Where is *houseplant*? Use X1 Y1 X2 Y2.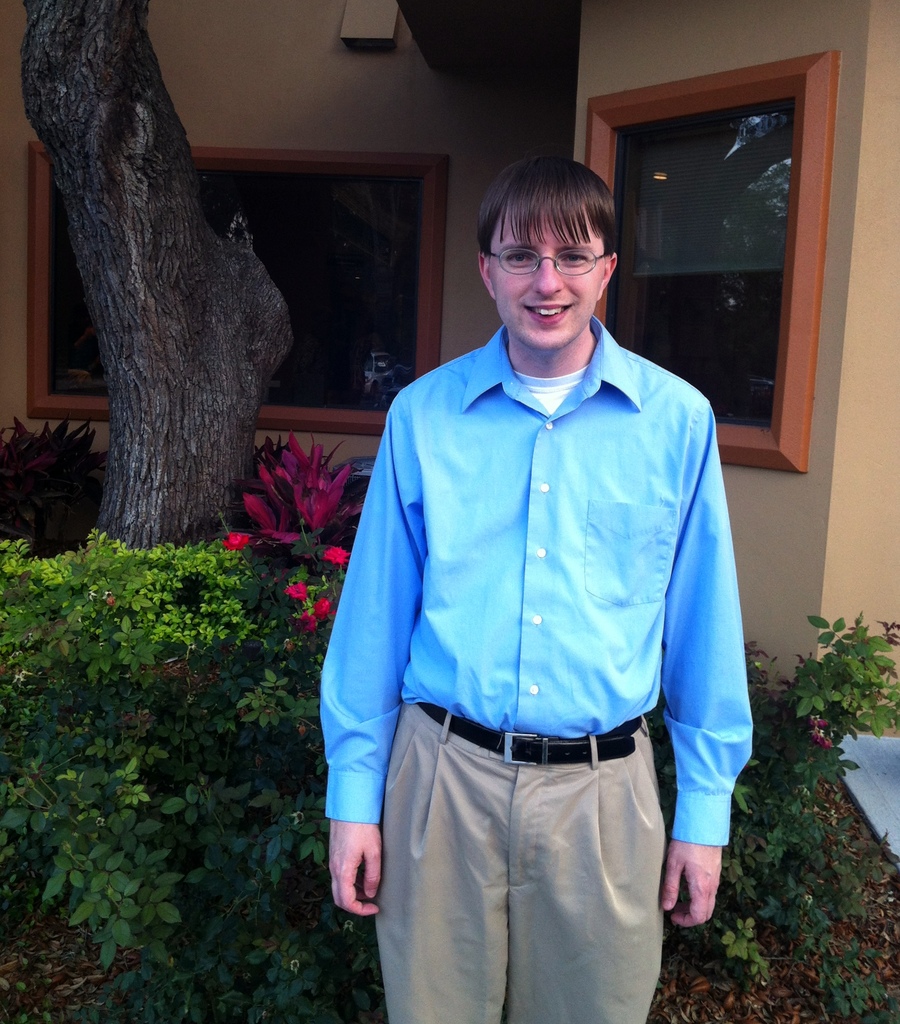
0 406 96 541.
